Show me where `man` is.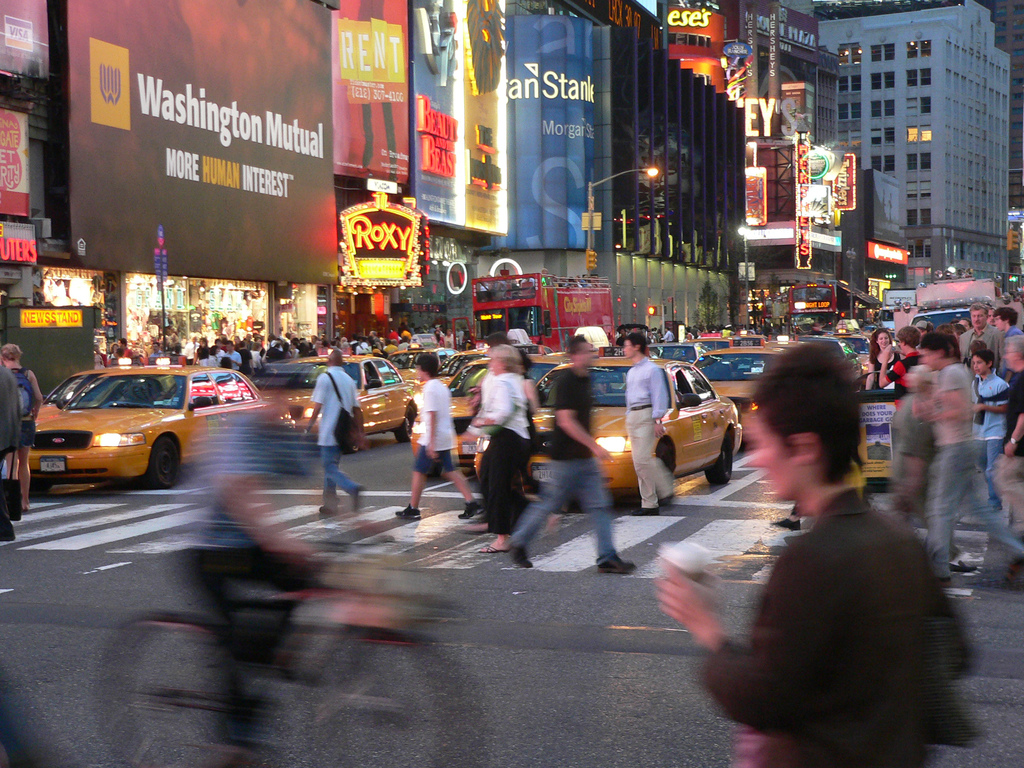
`man` is at <bbox>913, 333, 1023, 583</bbox>.
